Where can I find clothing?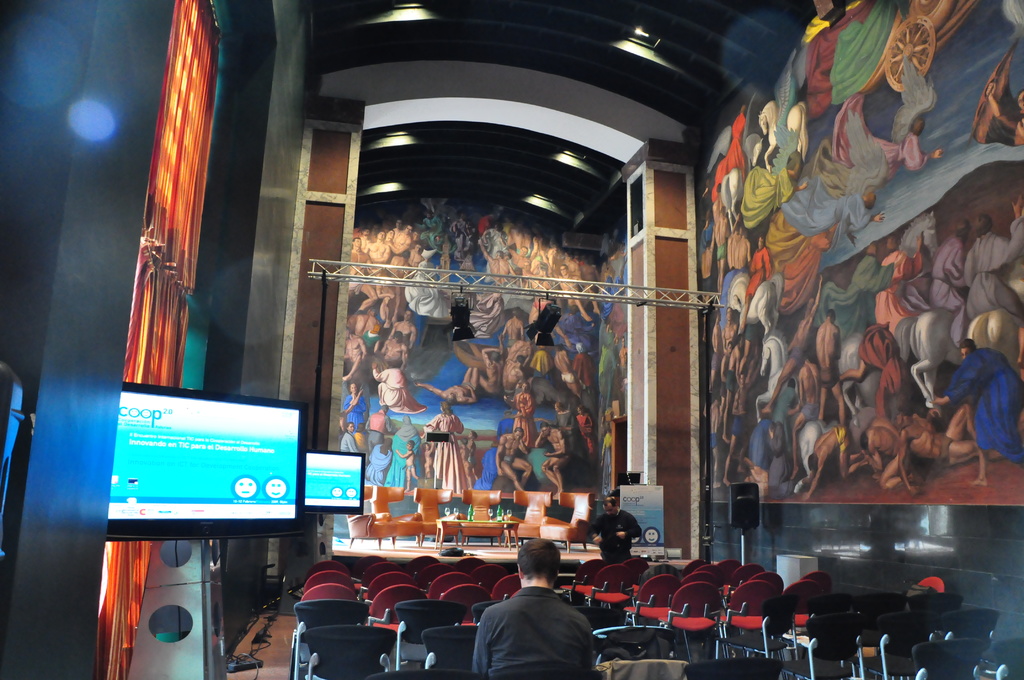
You can find it at 852/327/916/400.
